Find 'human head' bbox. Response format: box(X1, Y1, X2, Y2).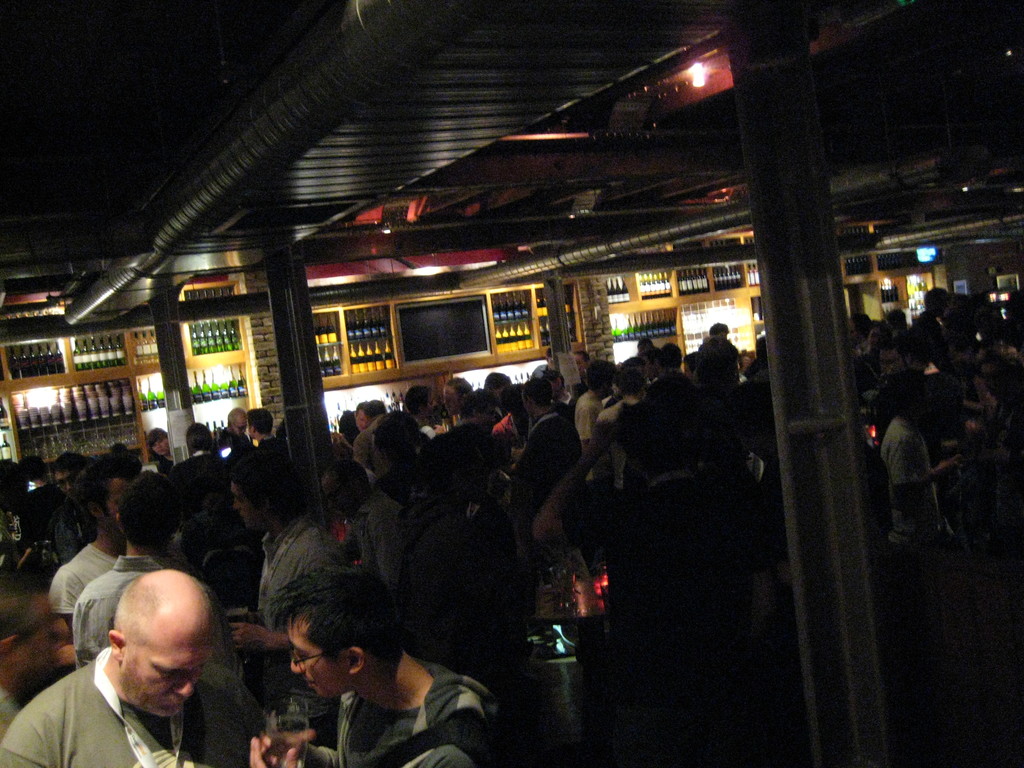
box(184, 422, 211, 452).
